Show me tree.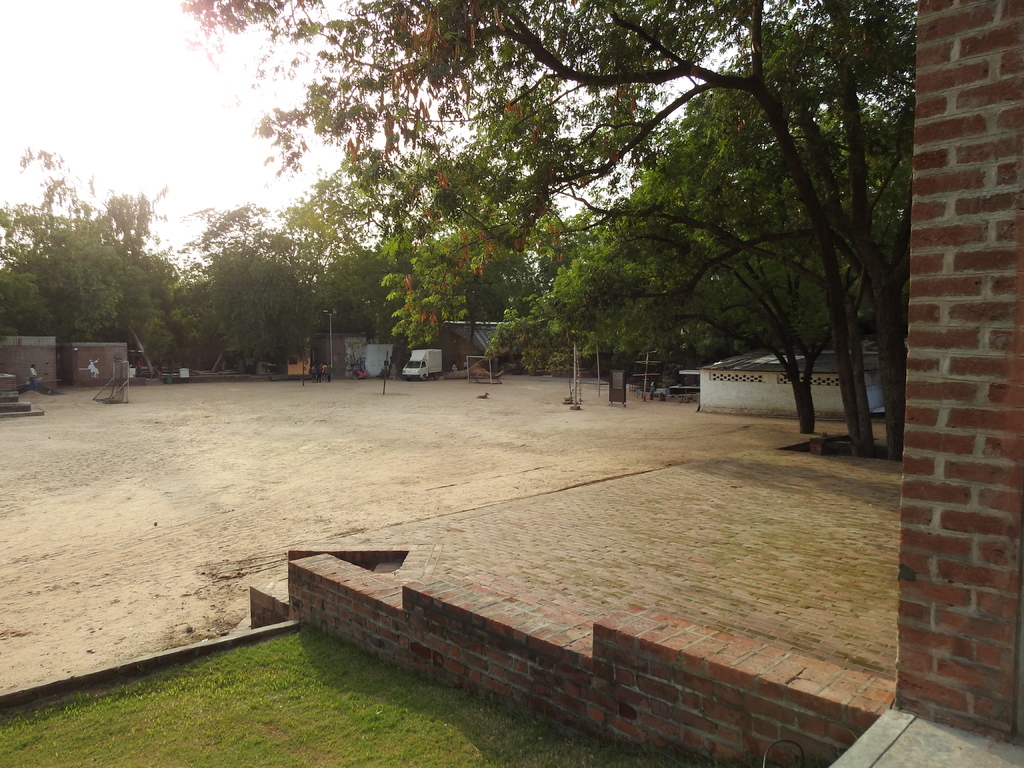
tree is here: rect(118, 10, 982, 461).
